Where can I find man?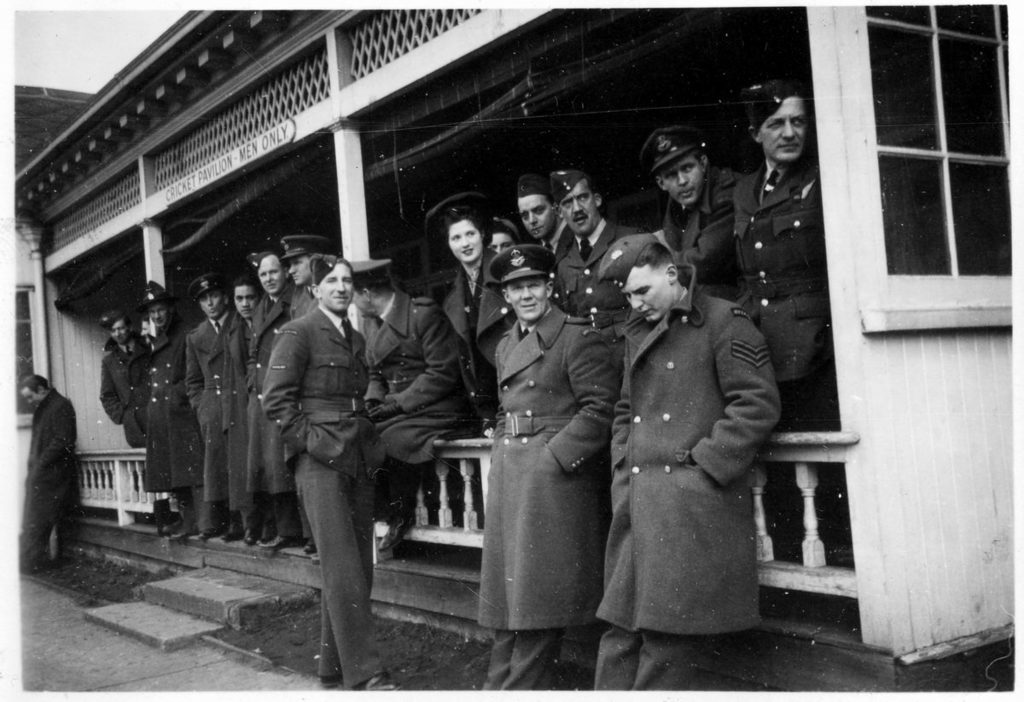
You can find it at [left=277, top=227, right=330, bottom=560].
